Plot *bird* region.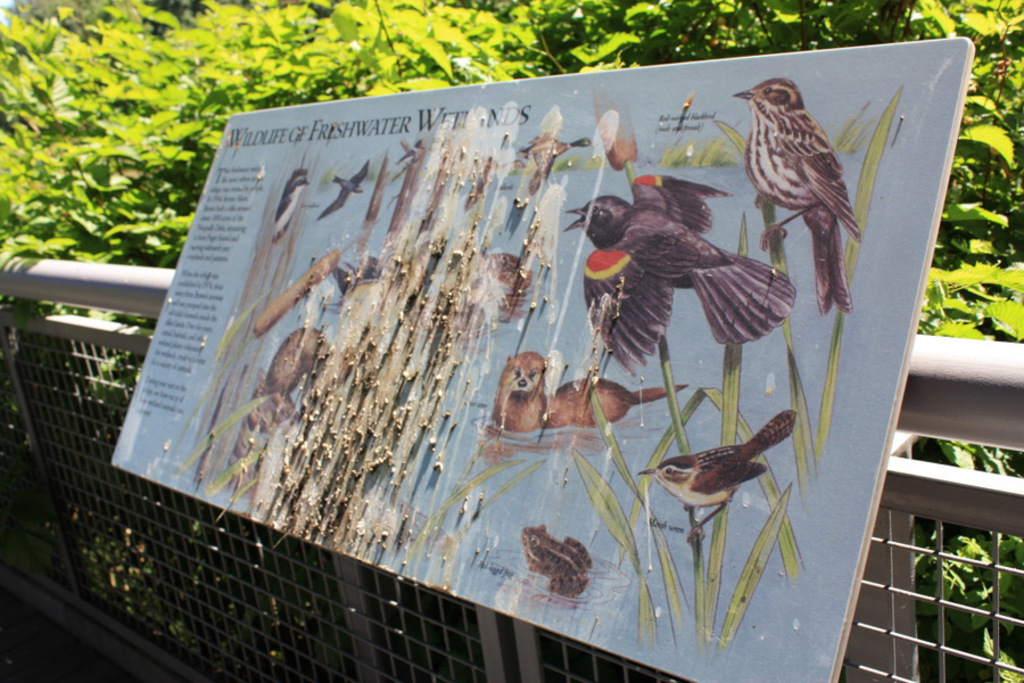
Plotted at (558, 166, 801, 382).
